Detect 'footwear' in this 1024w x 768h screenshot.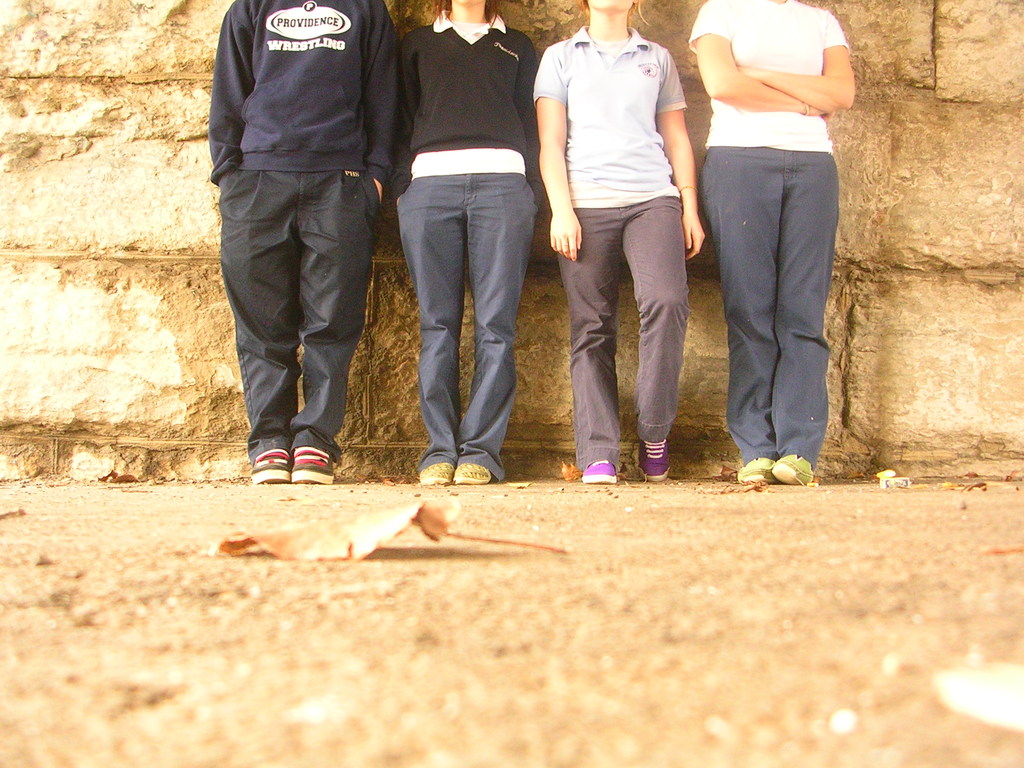
Detection: 290:445:335:483.
